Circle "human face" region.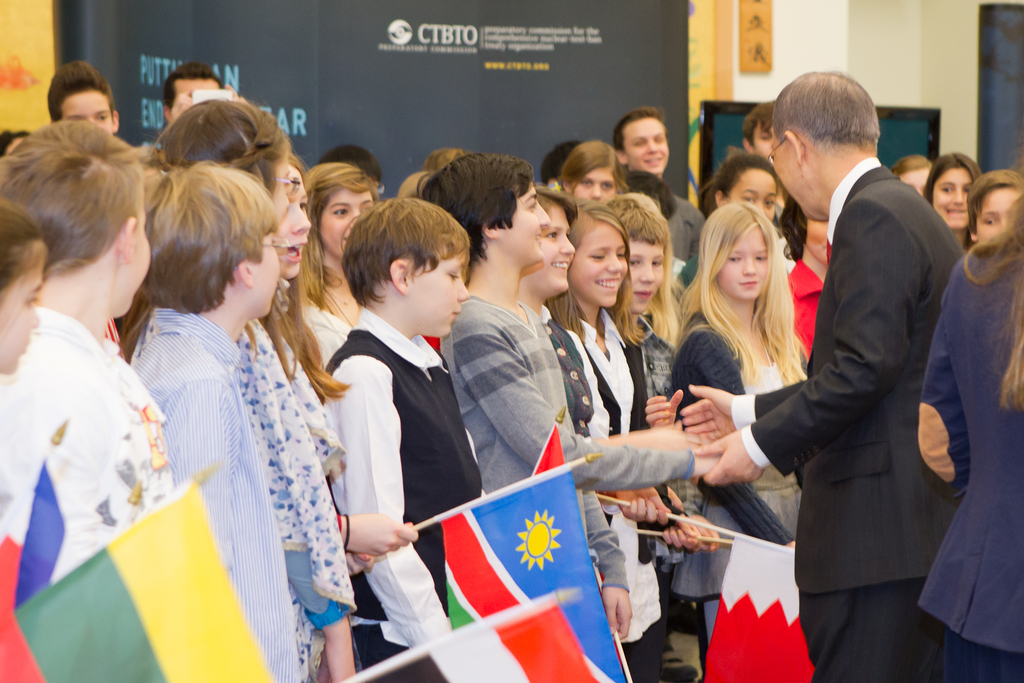
Region: x1=270 y1=176 x2=312 y2=277.
